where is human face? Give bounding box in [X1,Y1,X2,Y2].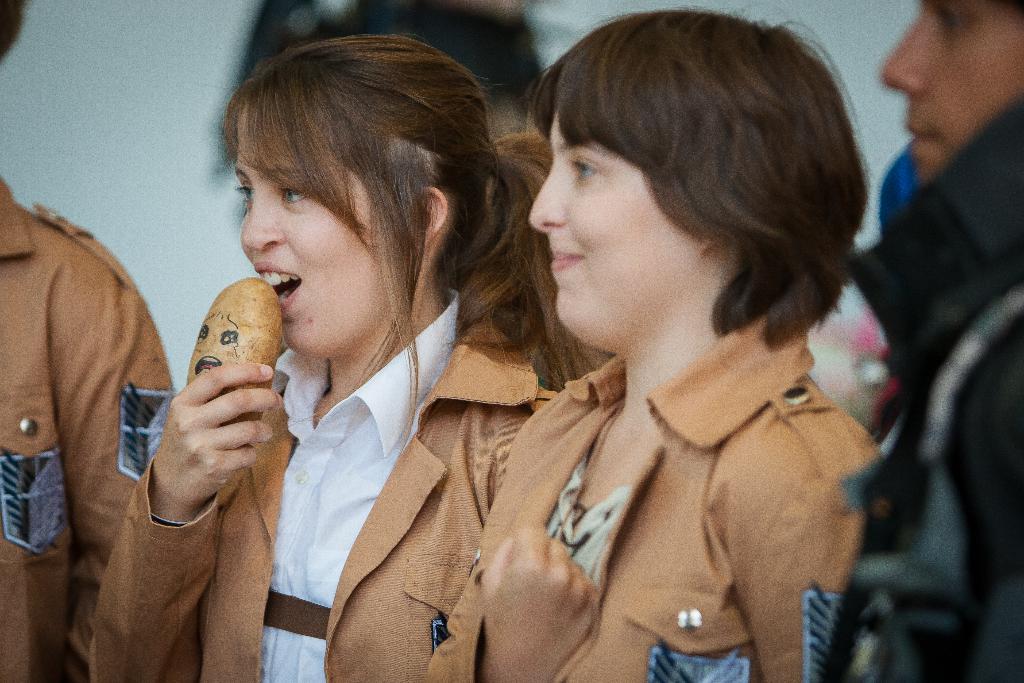
[525,86,710,349].
